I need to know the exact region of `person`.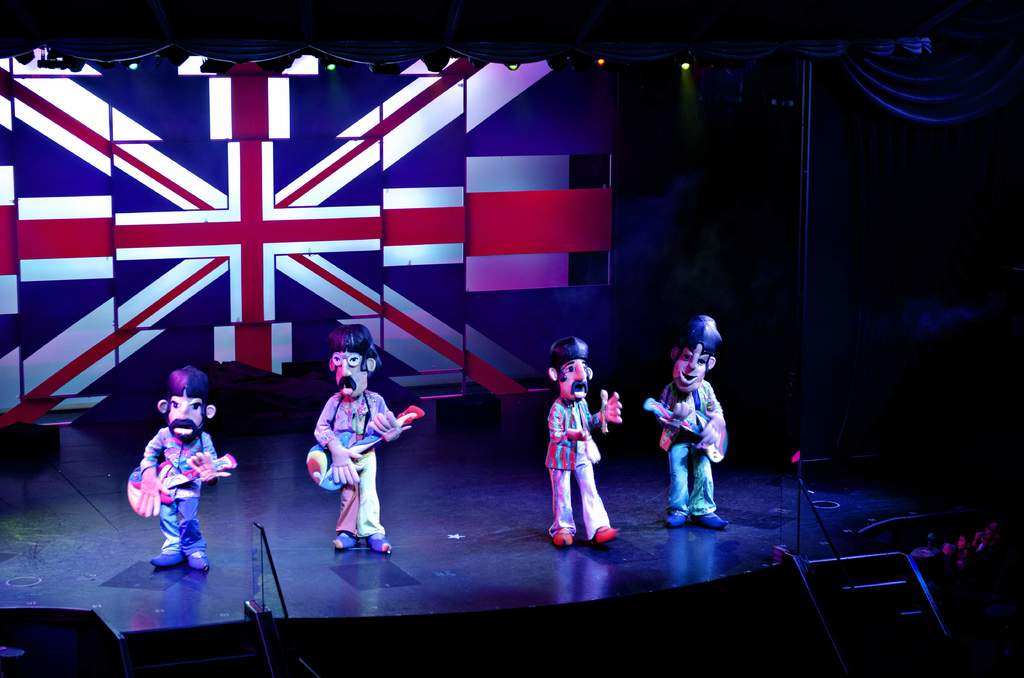
Region: [x1=653, y1=314, x2=732, y2=528].
